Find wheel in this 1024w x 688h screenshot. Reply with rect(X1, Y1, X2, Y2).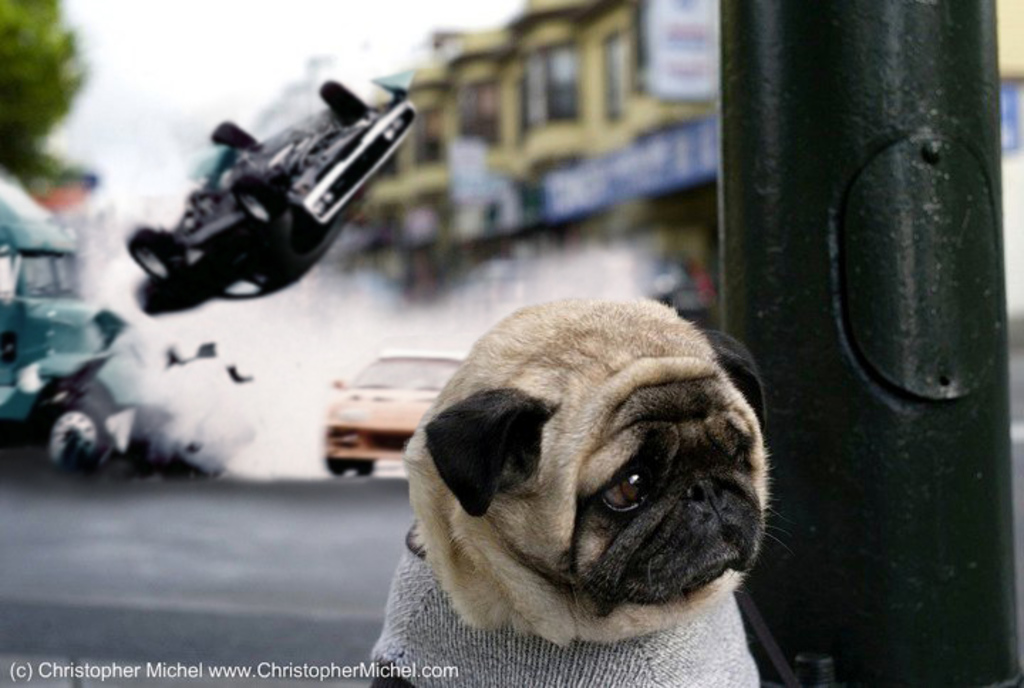
rect(317, 449, 353, 478).
